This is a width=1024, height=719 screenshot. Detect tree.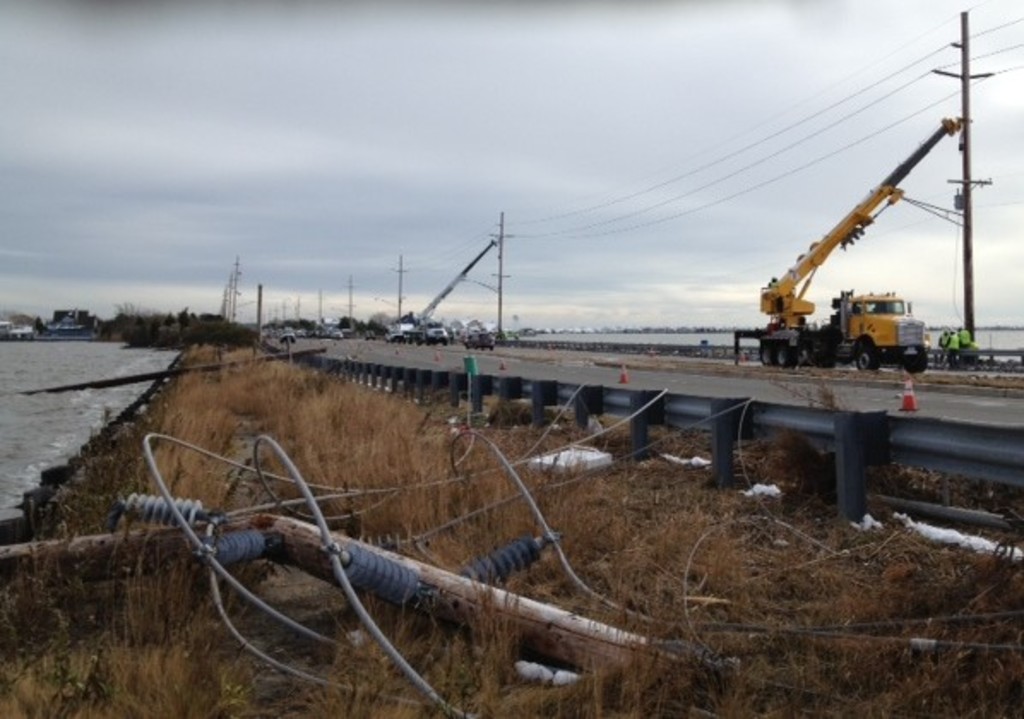
pyautogui.locateOnScreen(115, 305, 259, 346).
